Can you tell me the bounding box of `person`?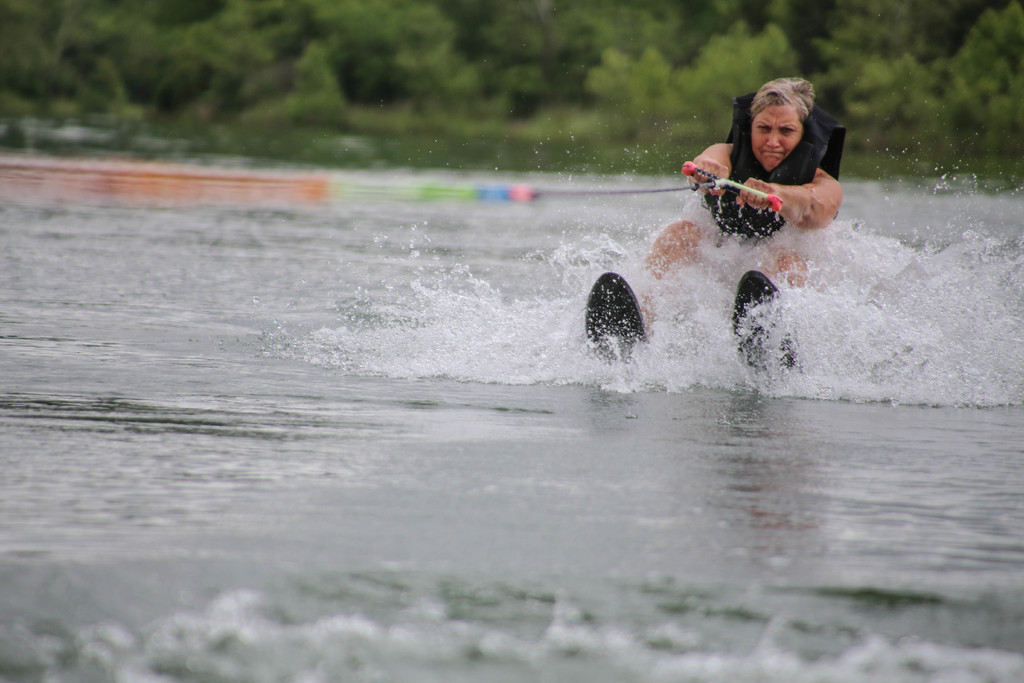
x1=579, y1=70, x2=849, y2=379.
